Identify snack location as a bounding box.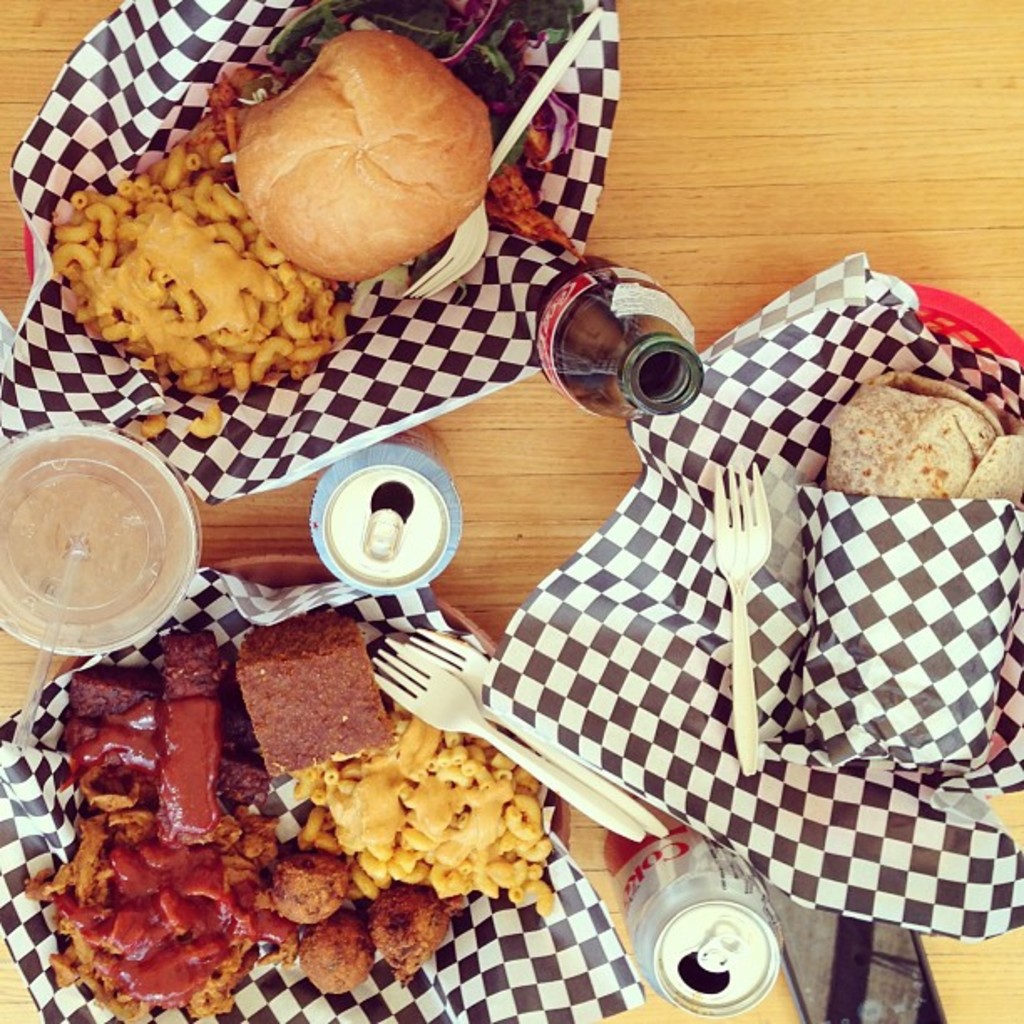
BBox(69, 141, 306, 390).
